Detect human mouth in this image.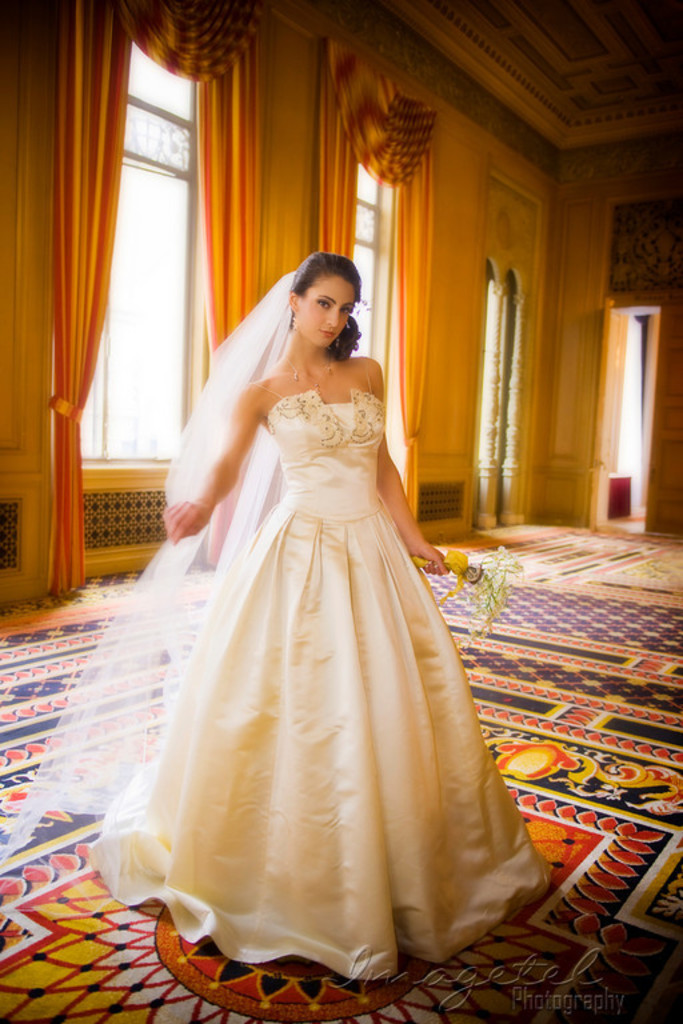
Detection: l=320, t=329, r=336, b=340.
